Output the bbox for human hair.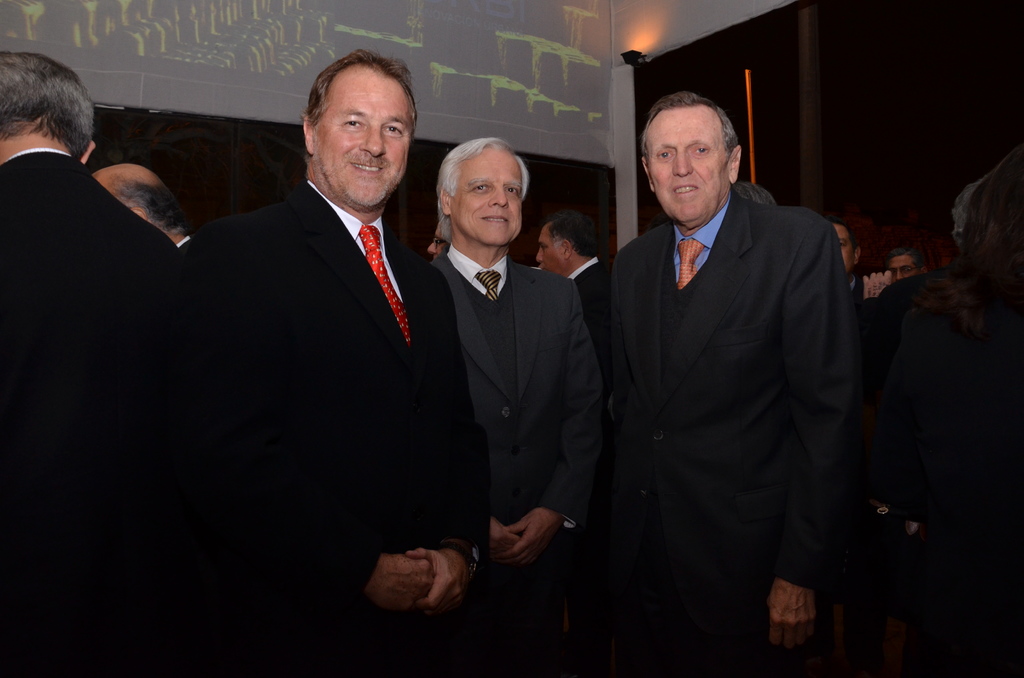
x1=300 y1=47 x2=419 y2=163.
